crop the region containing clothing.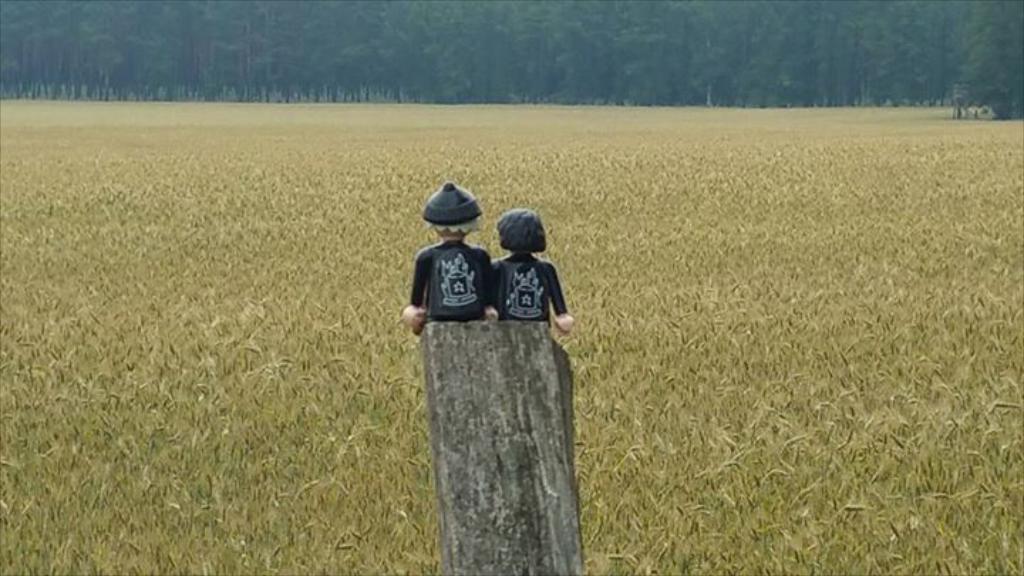
Crop region: (495, 262, 563, 326).
